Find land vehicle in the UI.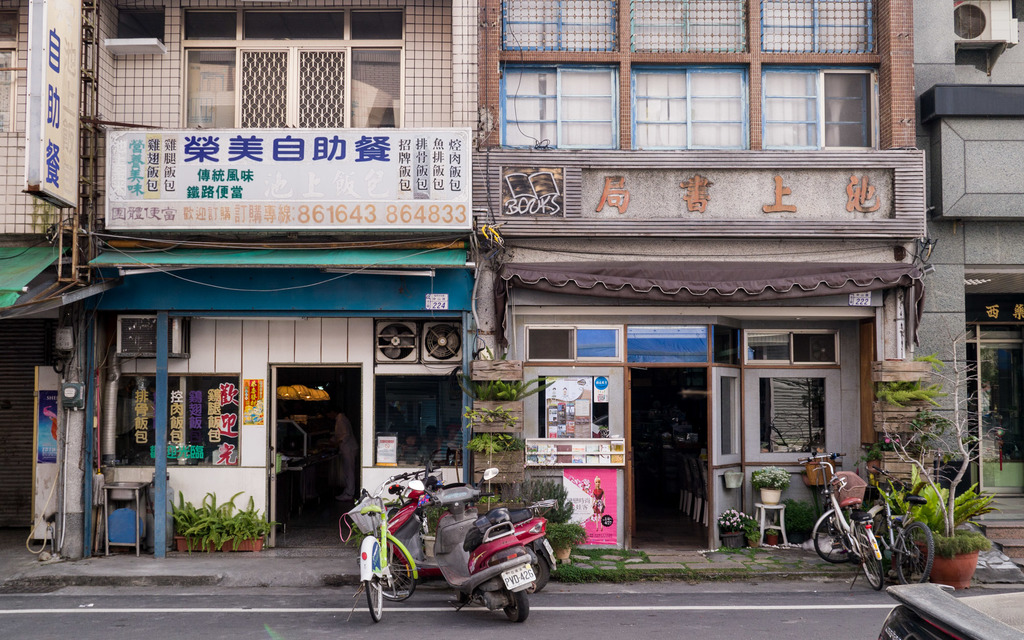
UI element at [405,461,538,634].
